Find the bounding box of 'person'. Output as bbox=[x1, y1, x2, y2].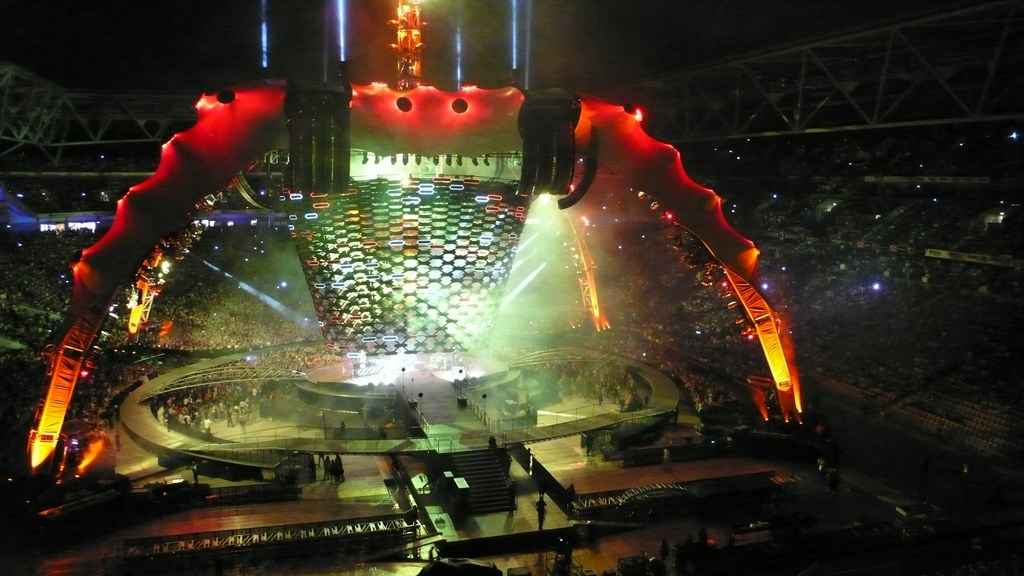
bbox=[118, 428, 124, 454].
